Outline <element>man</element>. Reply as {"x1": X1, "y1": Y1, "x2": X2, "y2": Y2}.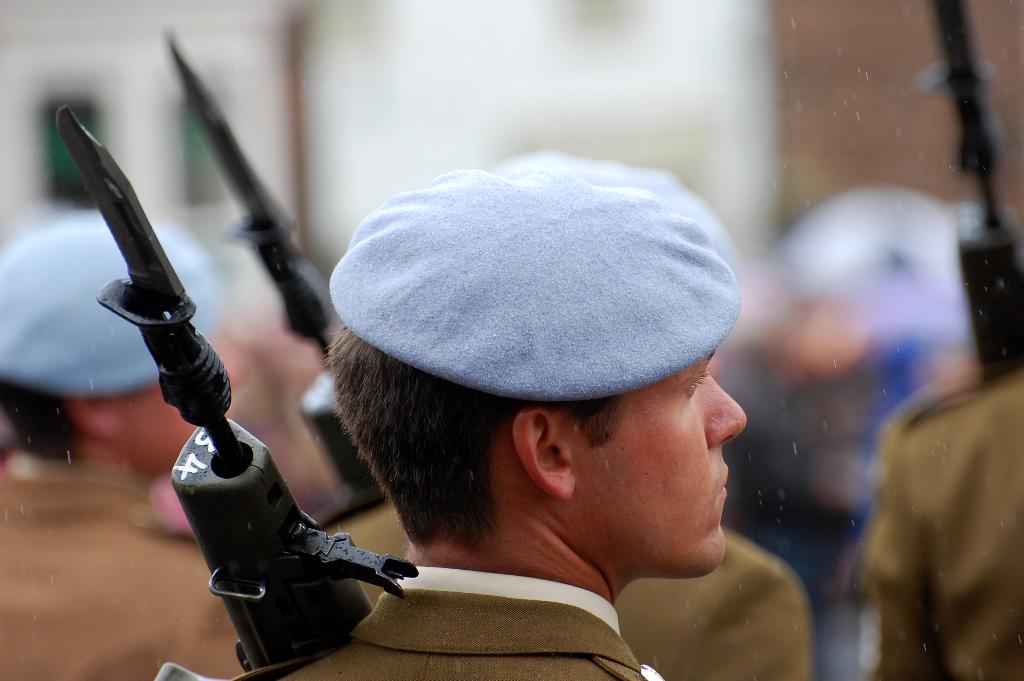
{"x1": 246, "y1": 149, "x2": 836, "y2": 674}.
